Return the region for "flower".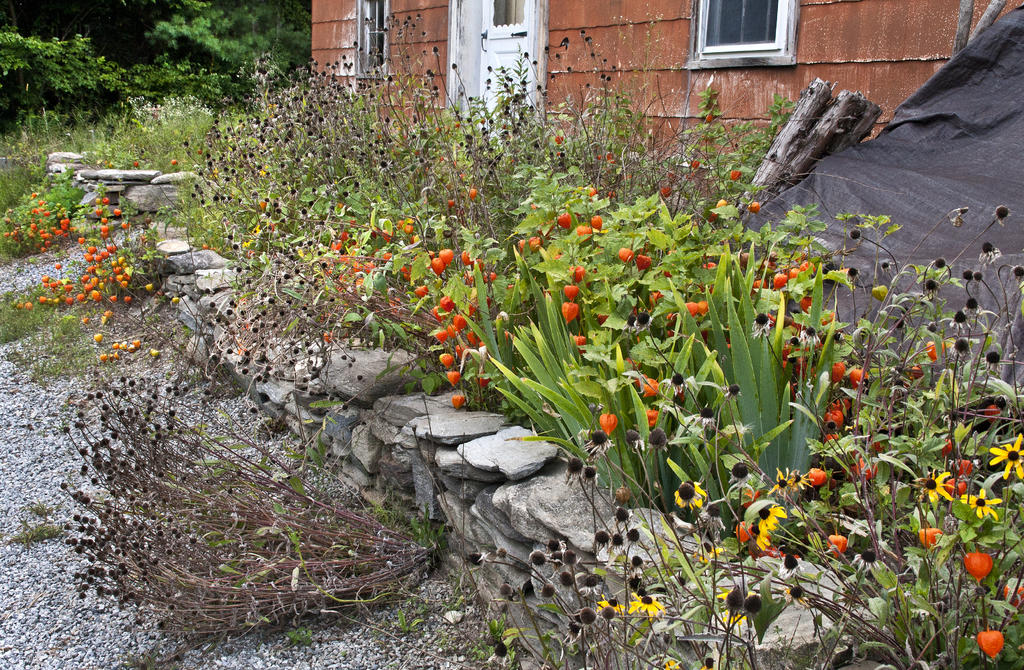
region(619, 246, 635, 263).
